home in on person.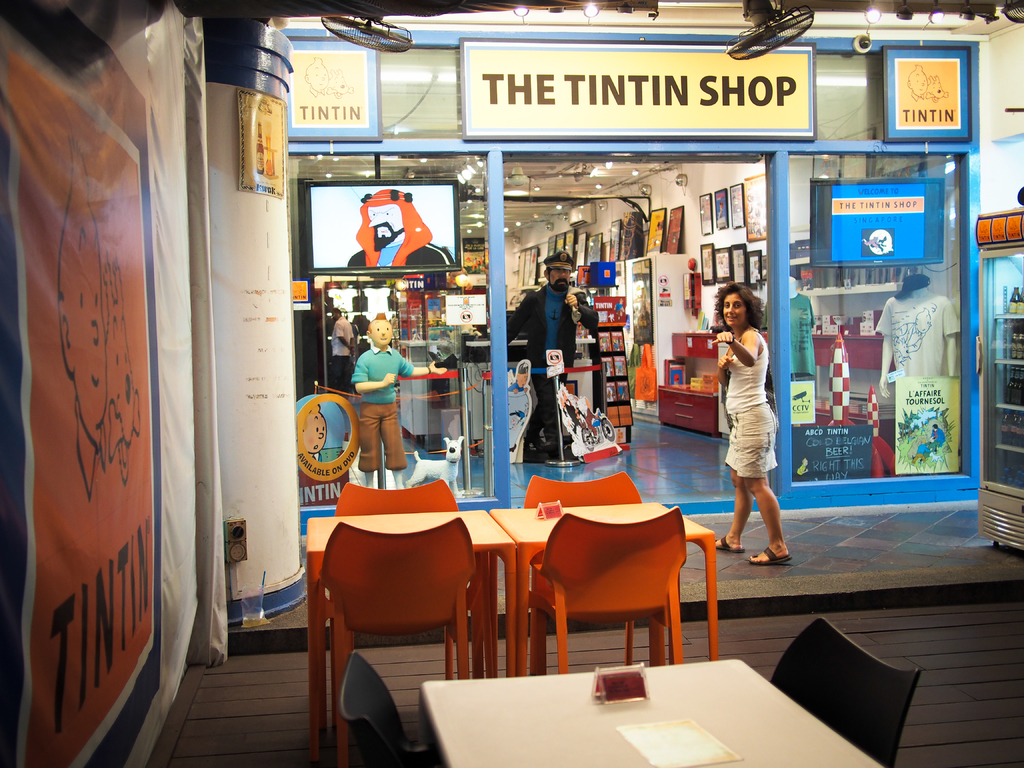
Homed in at [304,57,329,95].
